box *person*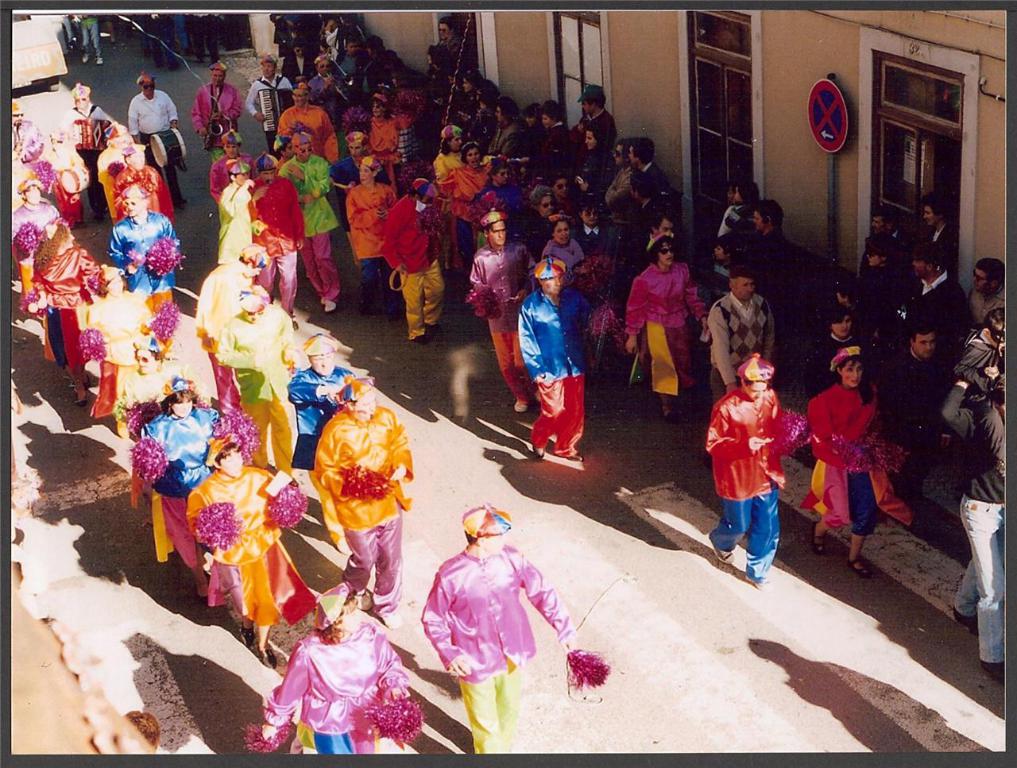
{"x1": 11, "y1": 102, "x2": 48, "y2": 195}
